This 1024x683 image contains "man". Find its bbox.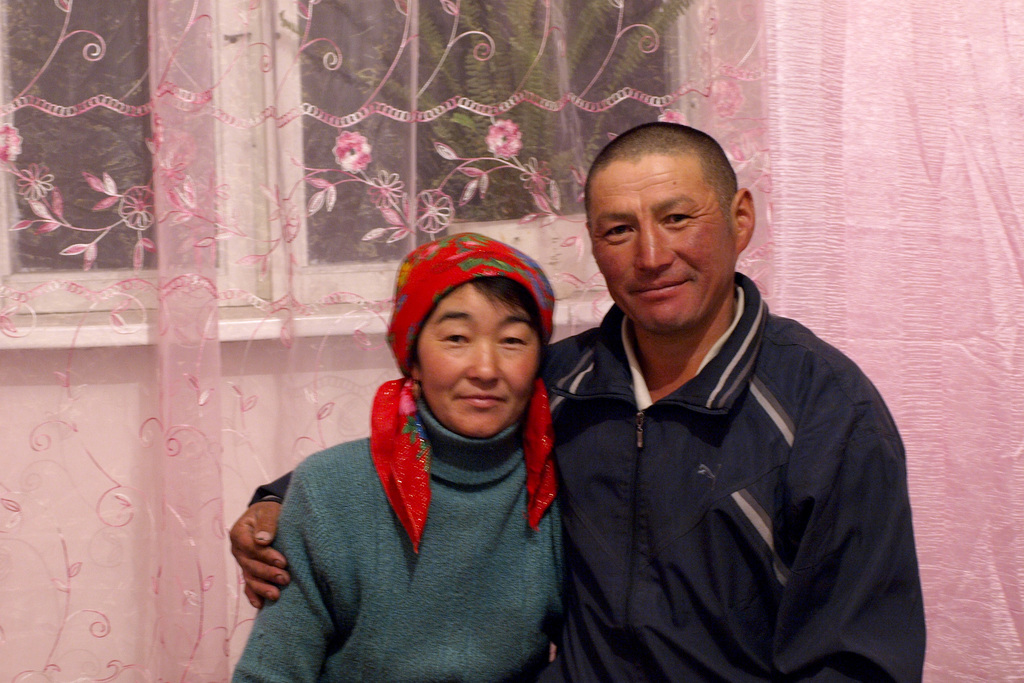
239/152/854/655.
